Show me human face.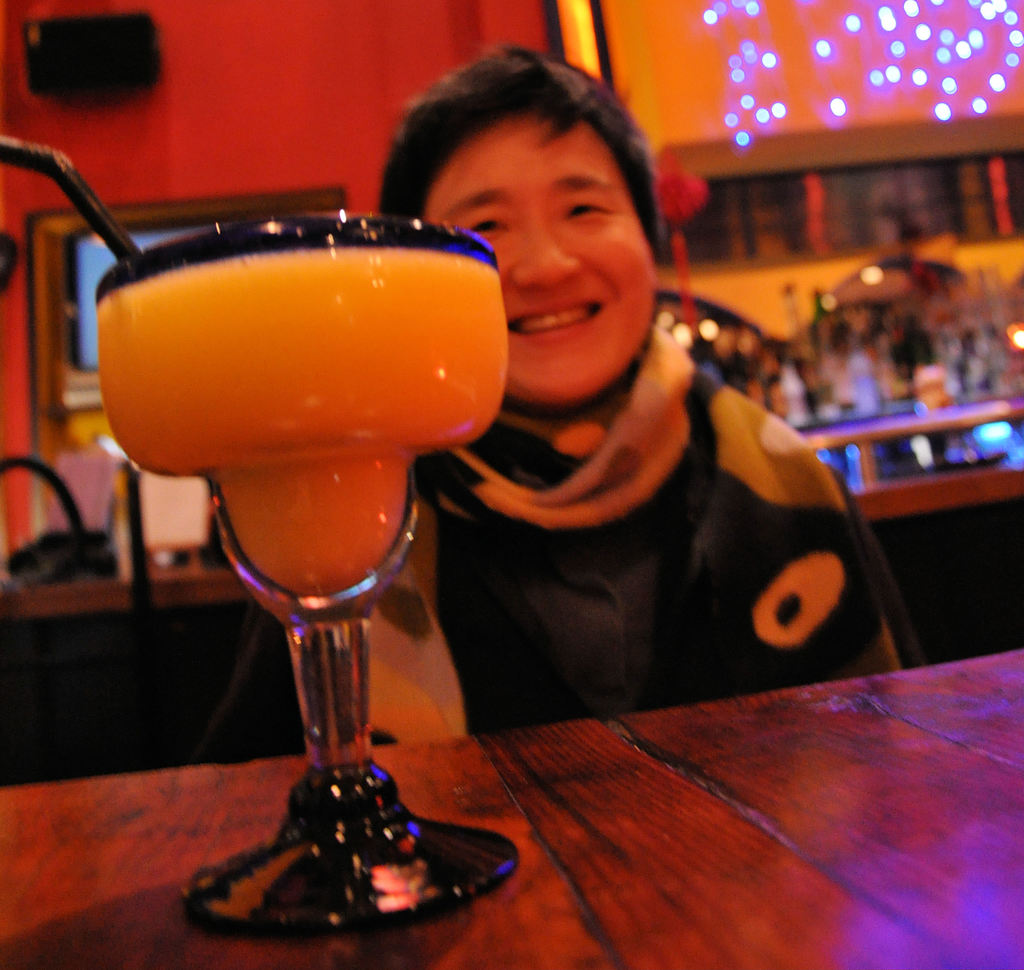
human face is here: 430, 119, 654, 396.
